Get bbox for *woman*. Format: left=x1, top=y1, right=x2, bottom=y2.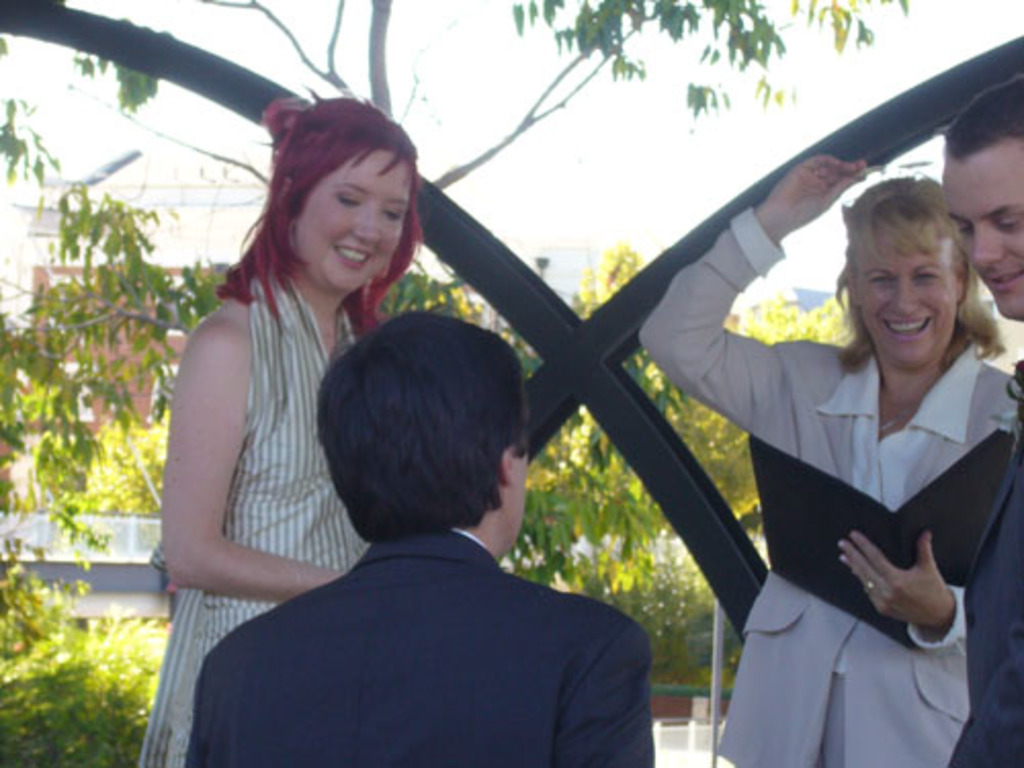
left=94, top=86, right=422, bottom=766.
